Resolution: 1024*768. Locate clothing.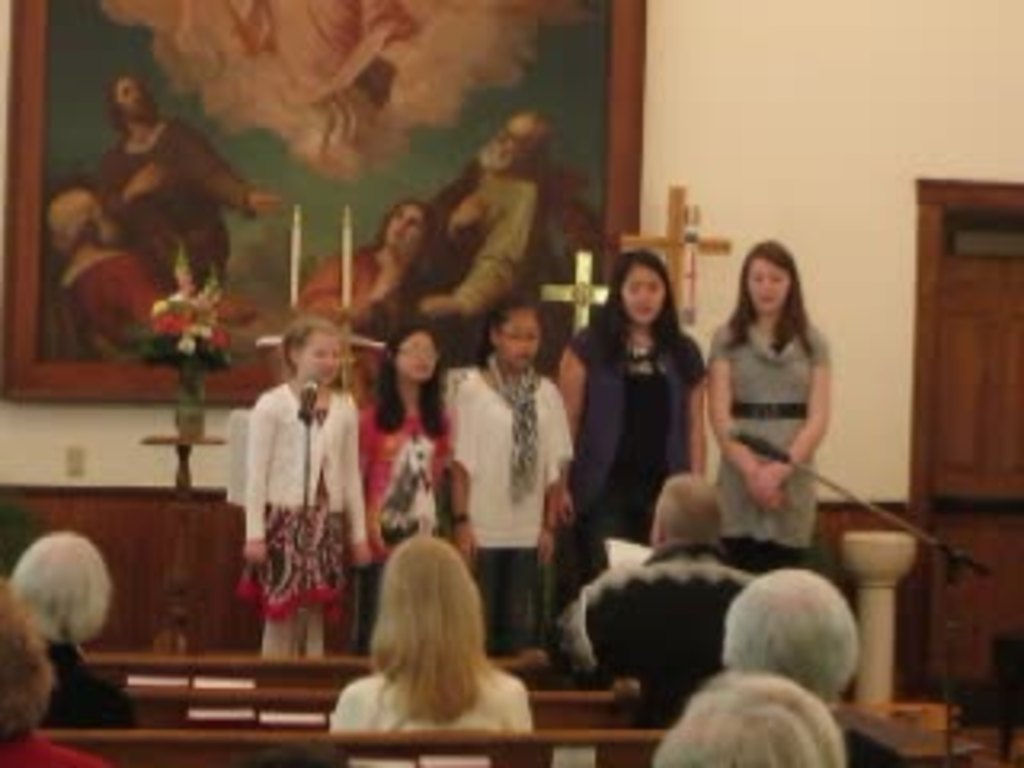
378 157 547 362.
